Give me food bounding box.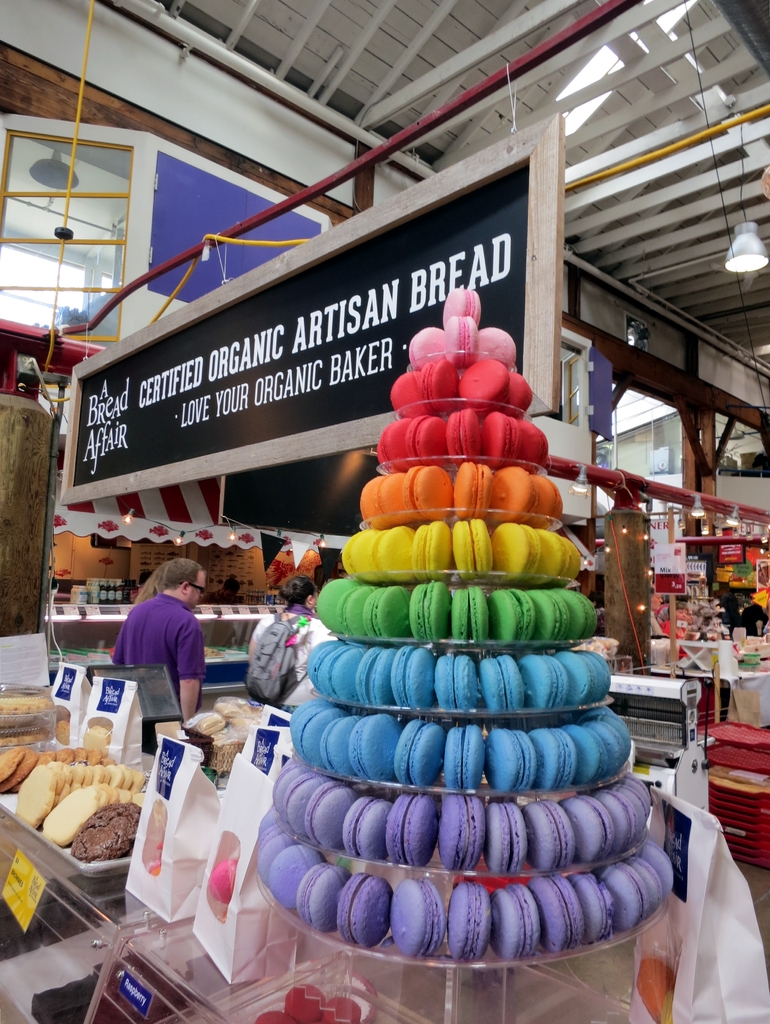
x1=528 y1=476 x2=566 y2=531.
